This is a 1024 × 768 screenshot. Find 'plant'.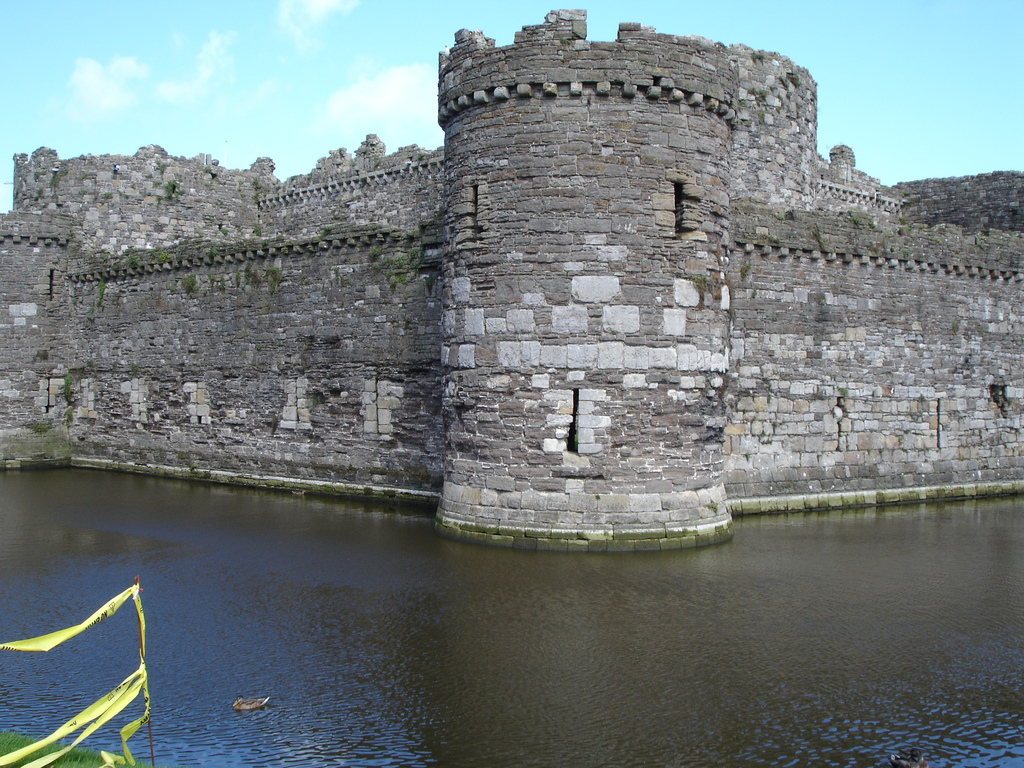
Bounding box: bbox=(67, 408, 74, 424).
